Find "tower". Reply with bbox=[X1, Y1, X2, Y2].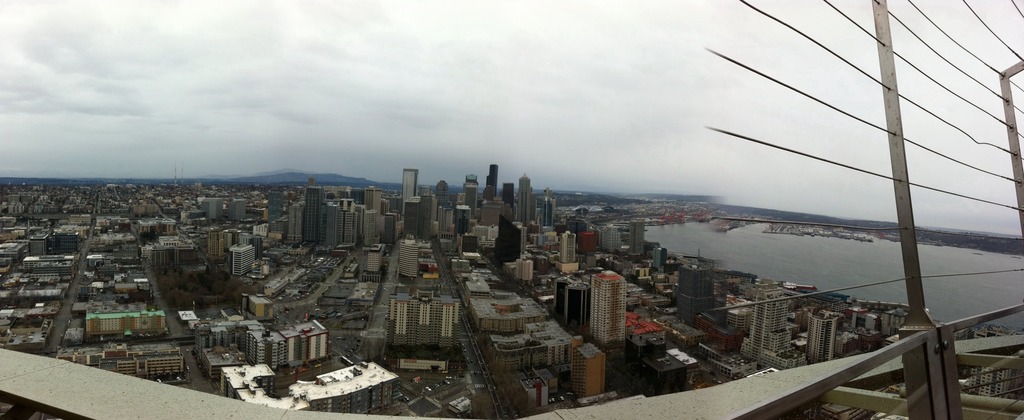
bbox=[397, 164, 418, 214].
